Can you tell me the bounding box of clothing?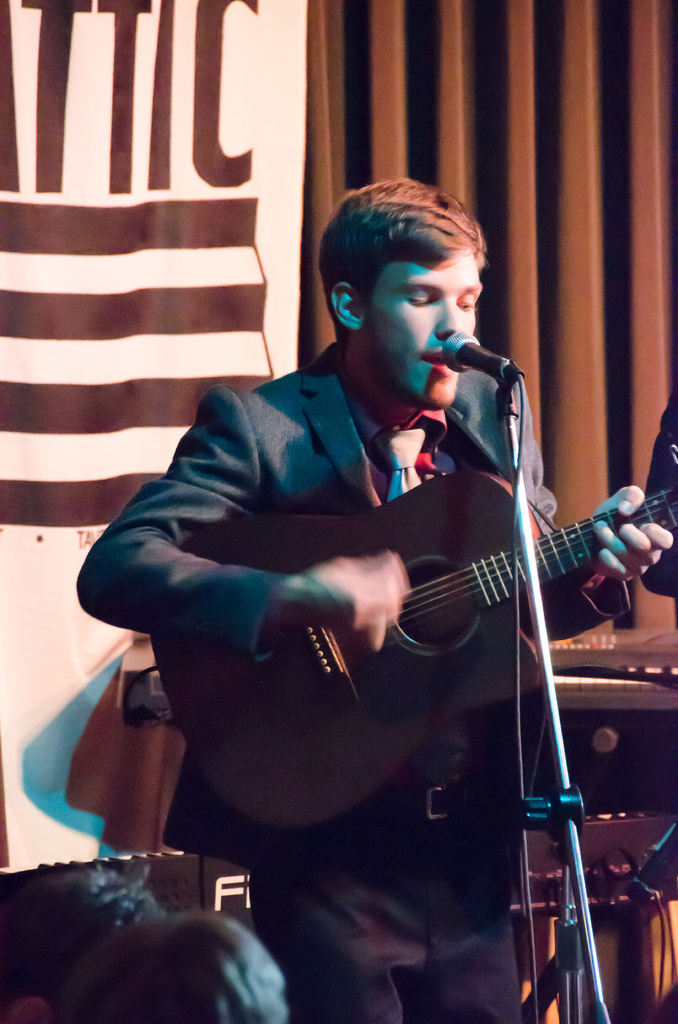
<bbox>81, 339, 627, 1023</bbox>.
